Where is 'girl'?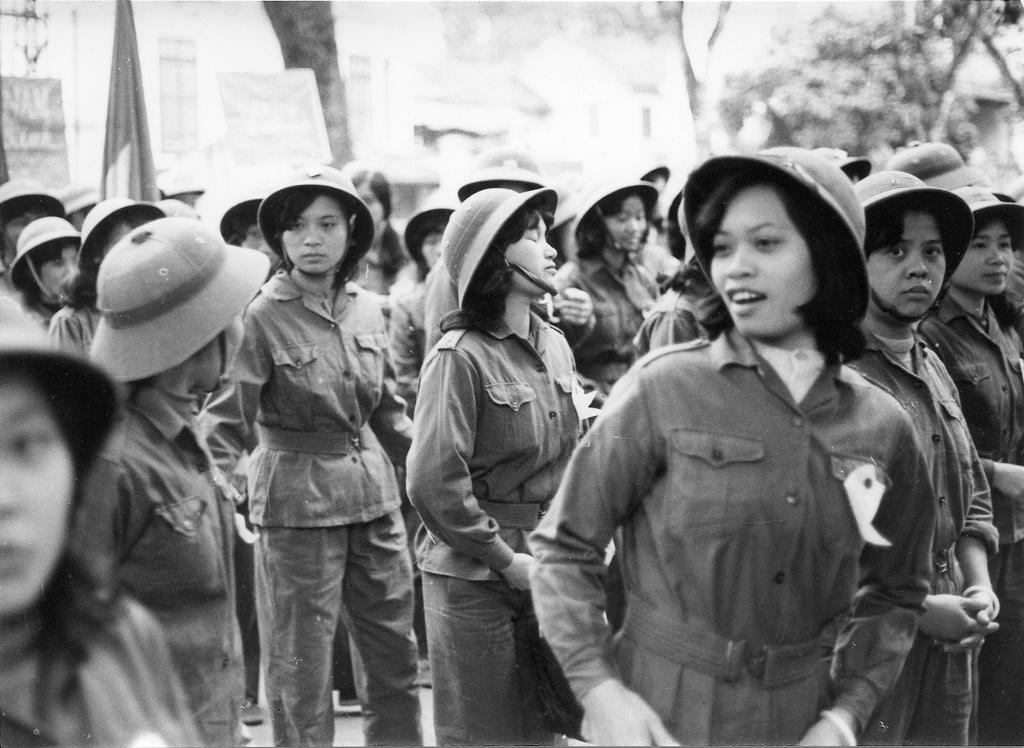
842, 171, 999, 747.
